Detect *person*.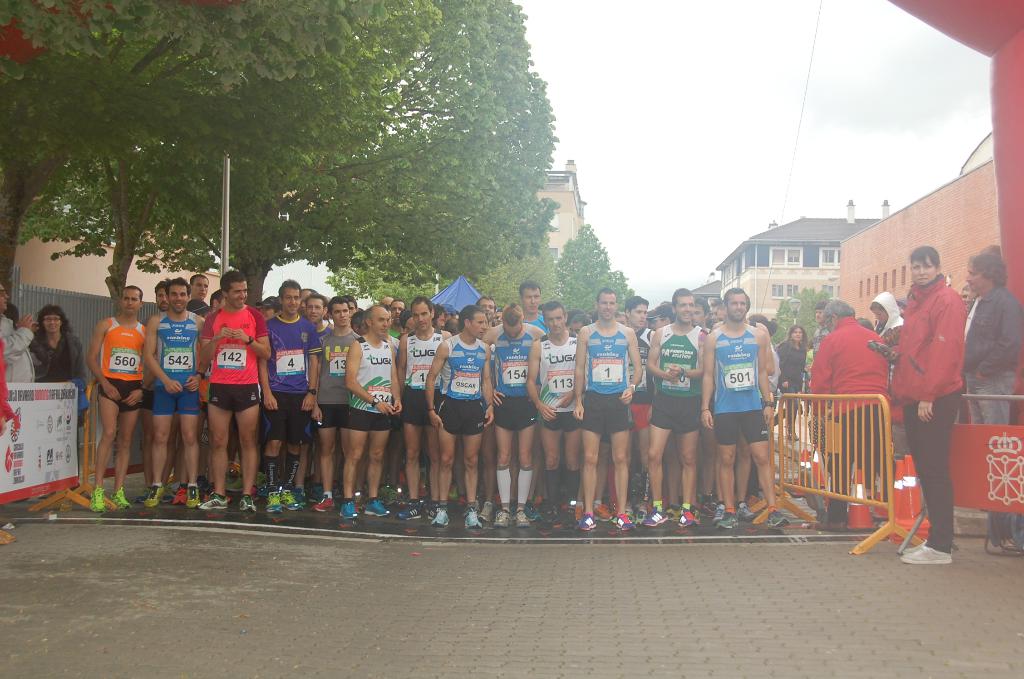
Detected at bbox=(620, 293, 650, 507).
